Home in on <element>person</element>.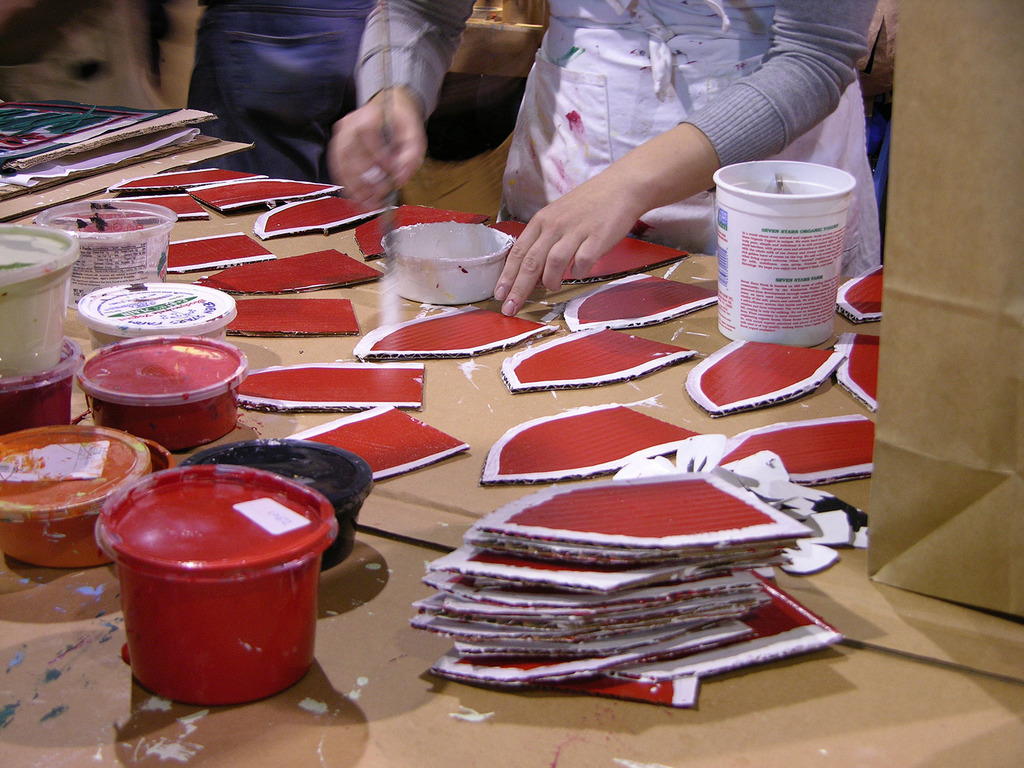
Homed in at (165,0,419,182).
